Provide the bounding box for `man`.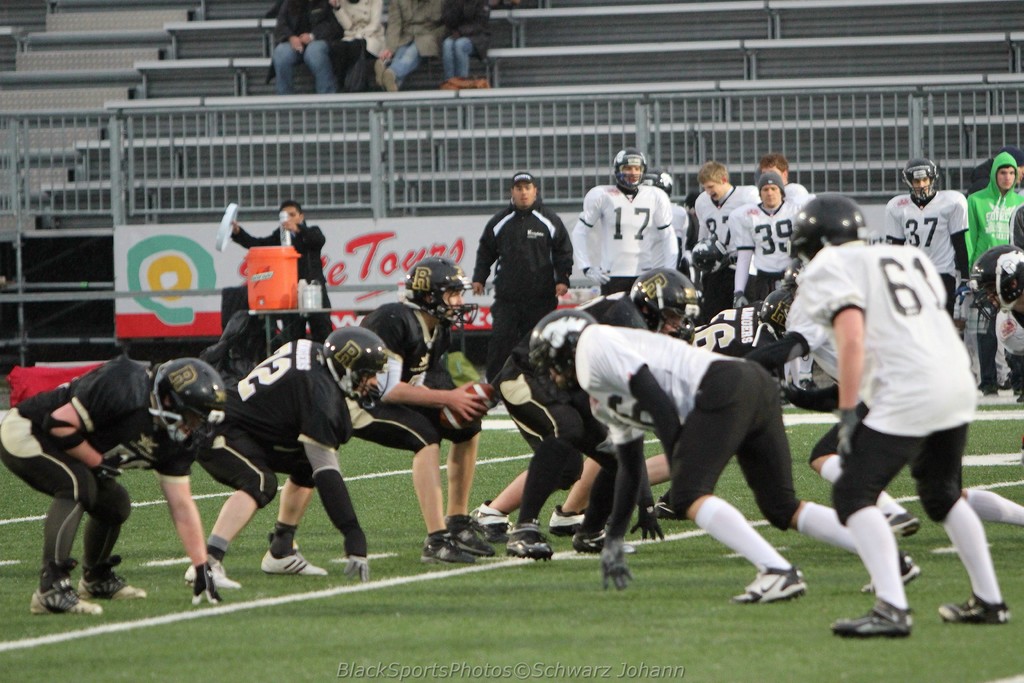
x1=964 y1=149 x2=1023 y2=271.
